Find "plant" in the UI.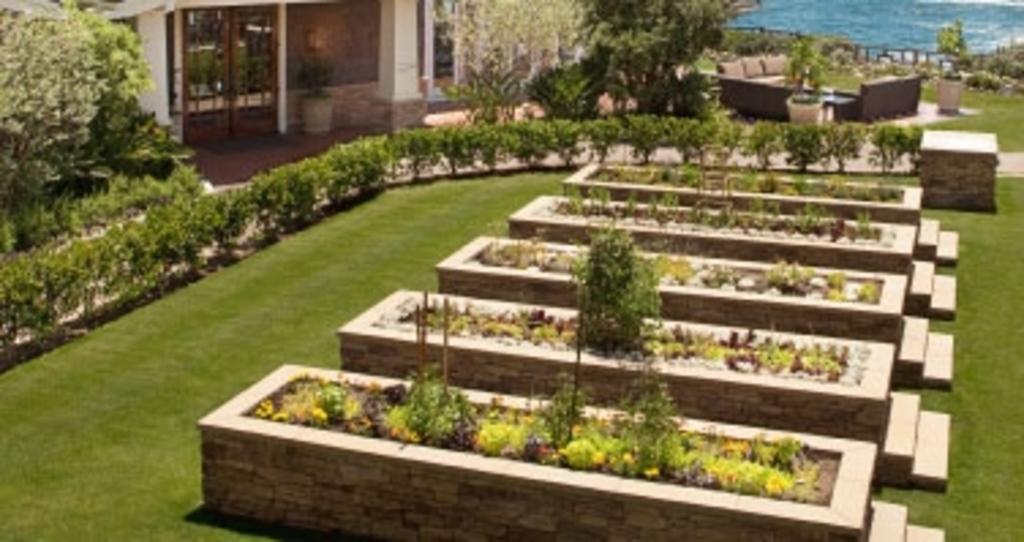
UI element at BBox(556, 207, 656, 343).
